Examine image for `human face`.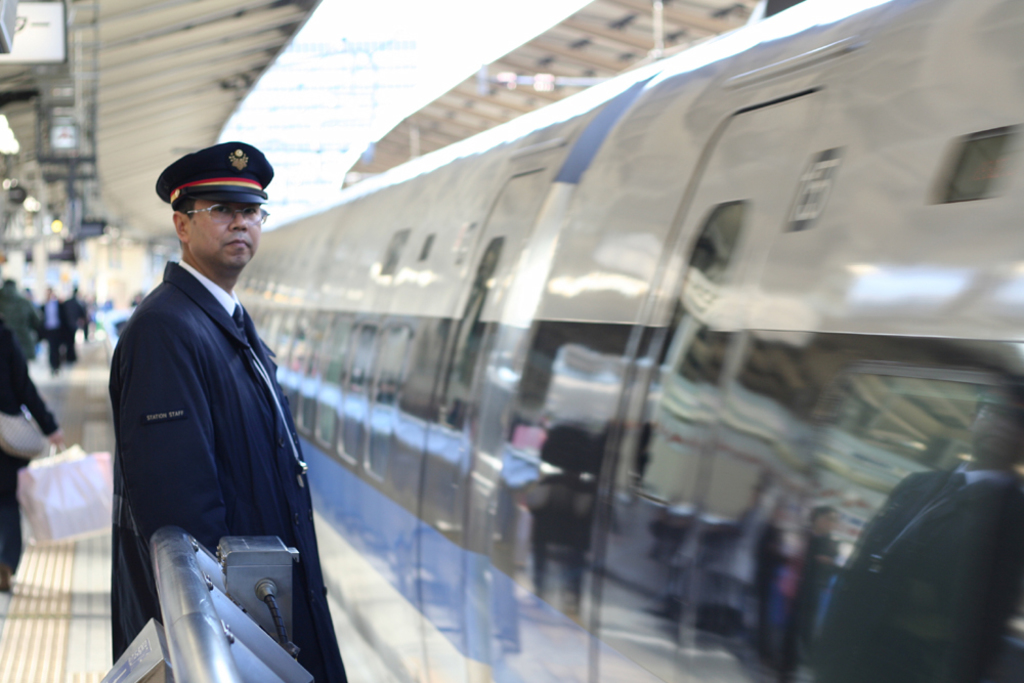
Examination result: 189/198/258/269.
